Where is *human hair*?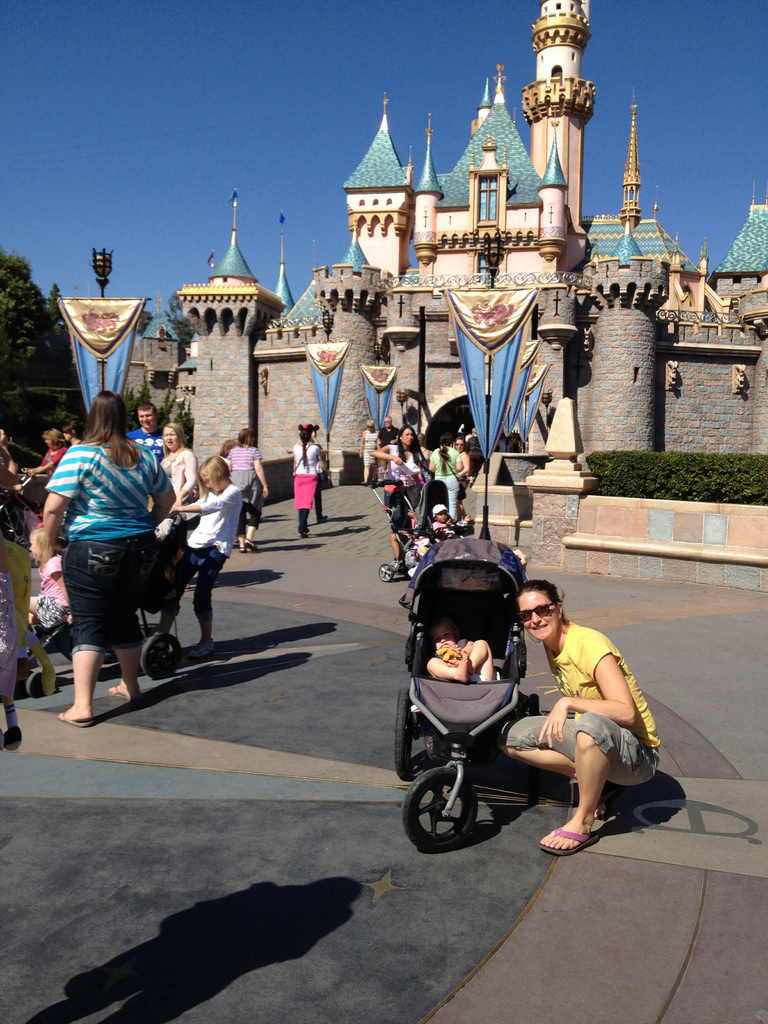
bbox=(367, 421, 375, 428).
